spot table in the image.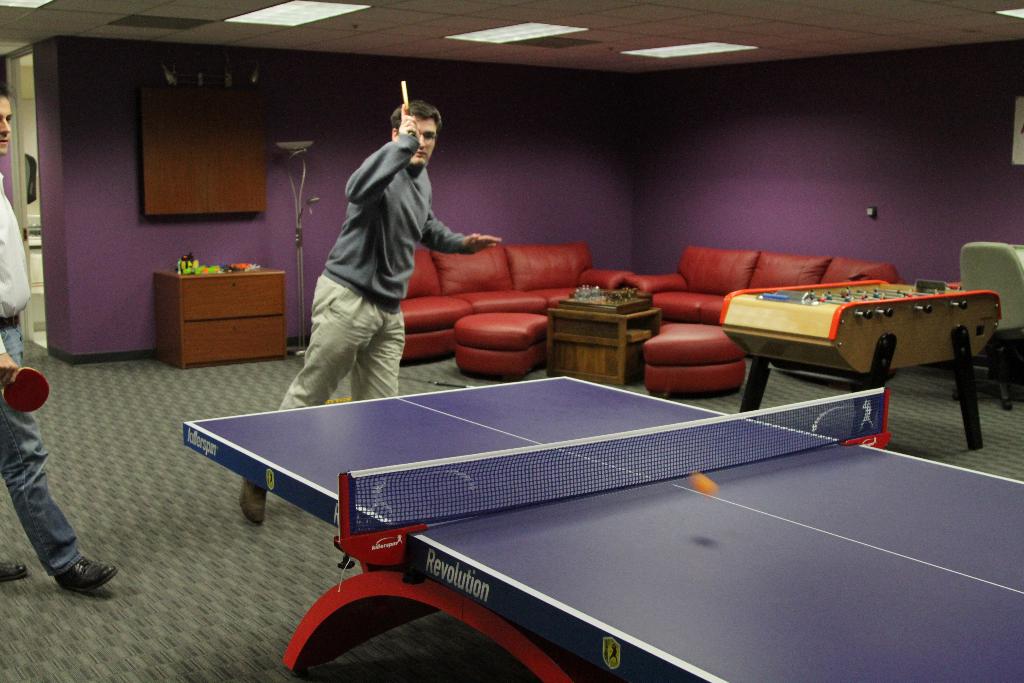
table found at bbox=[710, 272, 999, 399].
